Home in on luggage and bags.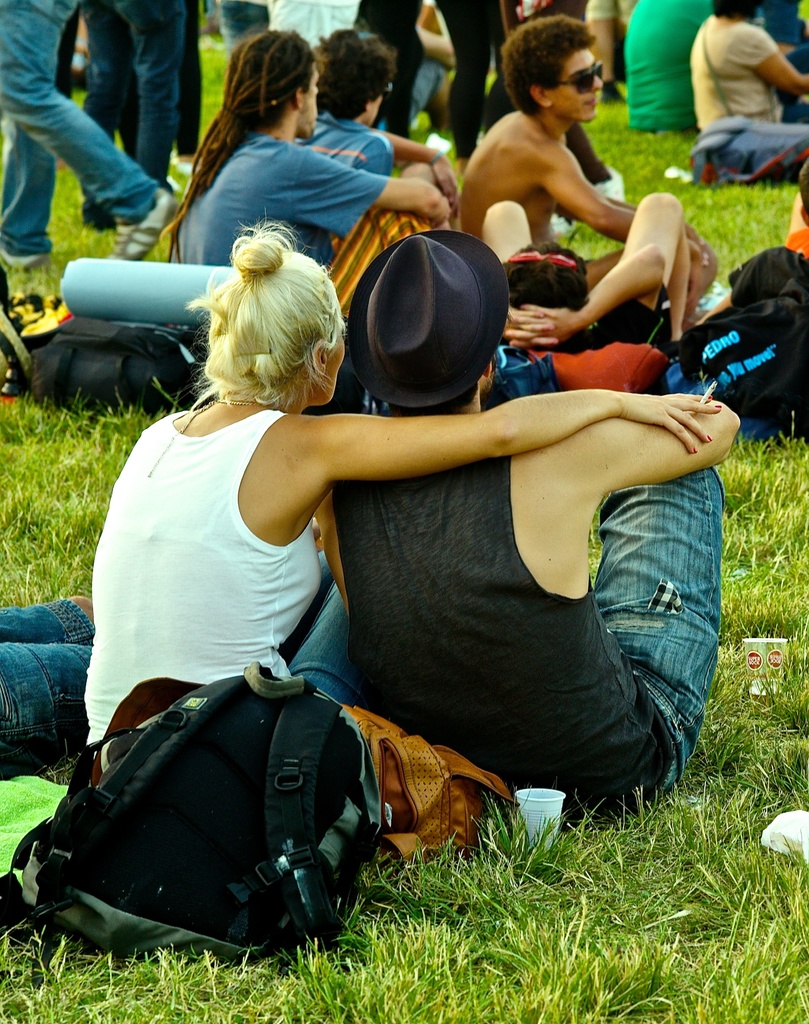
Homed in at rect(15, 321, 211, 419).
